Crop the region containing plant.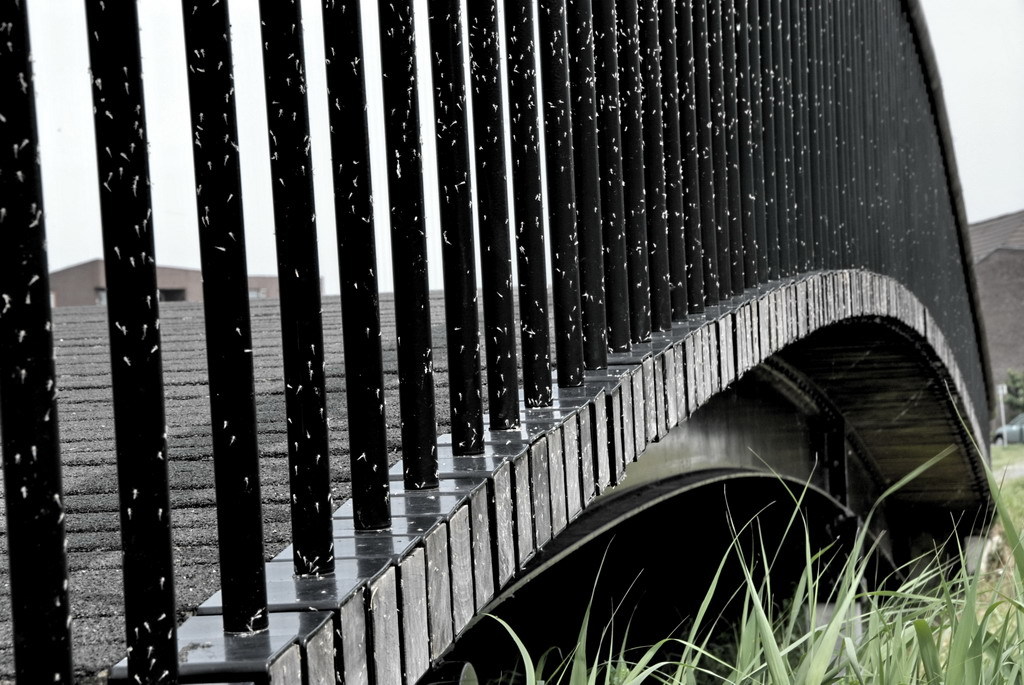
Crop region: BBox(1005, 372, 1023, 429).
